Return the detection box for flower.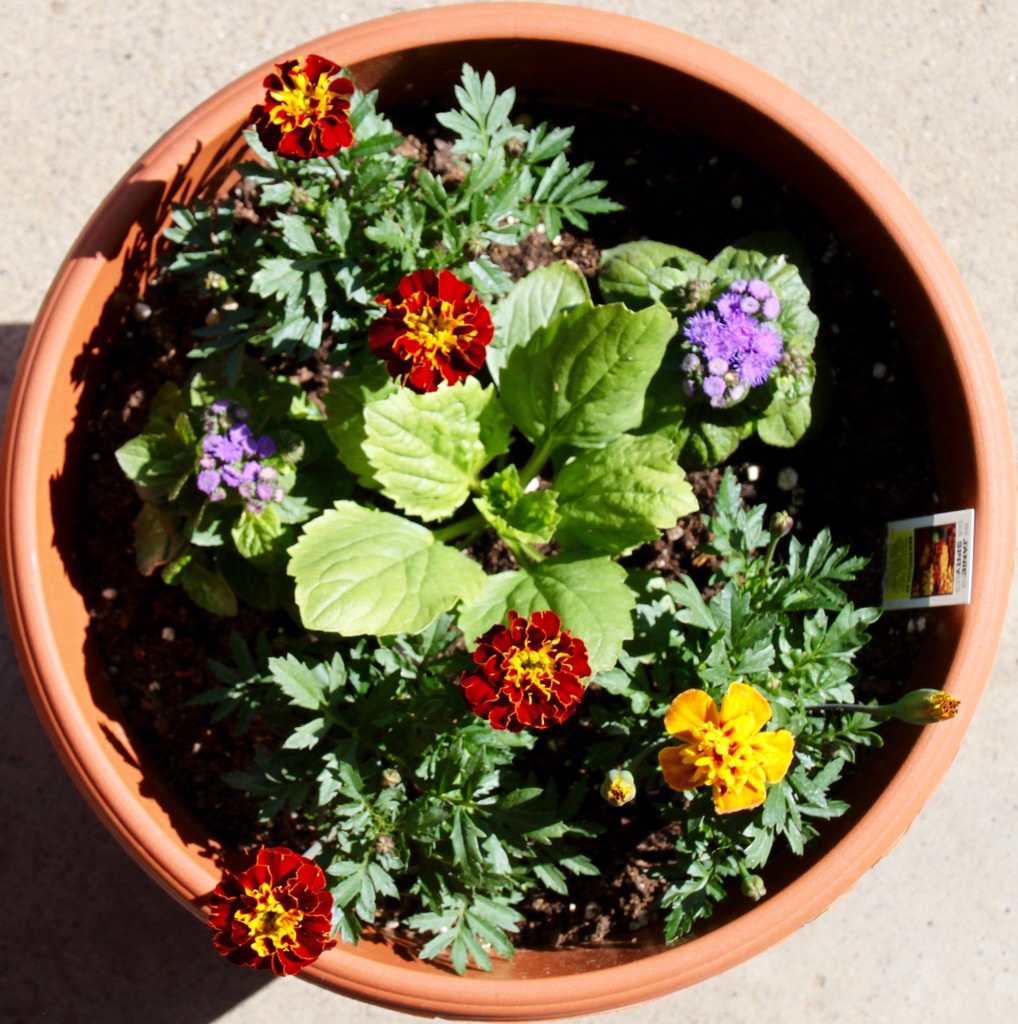
257,53,351,167.
